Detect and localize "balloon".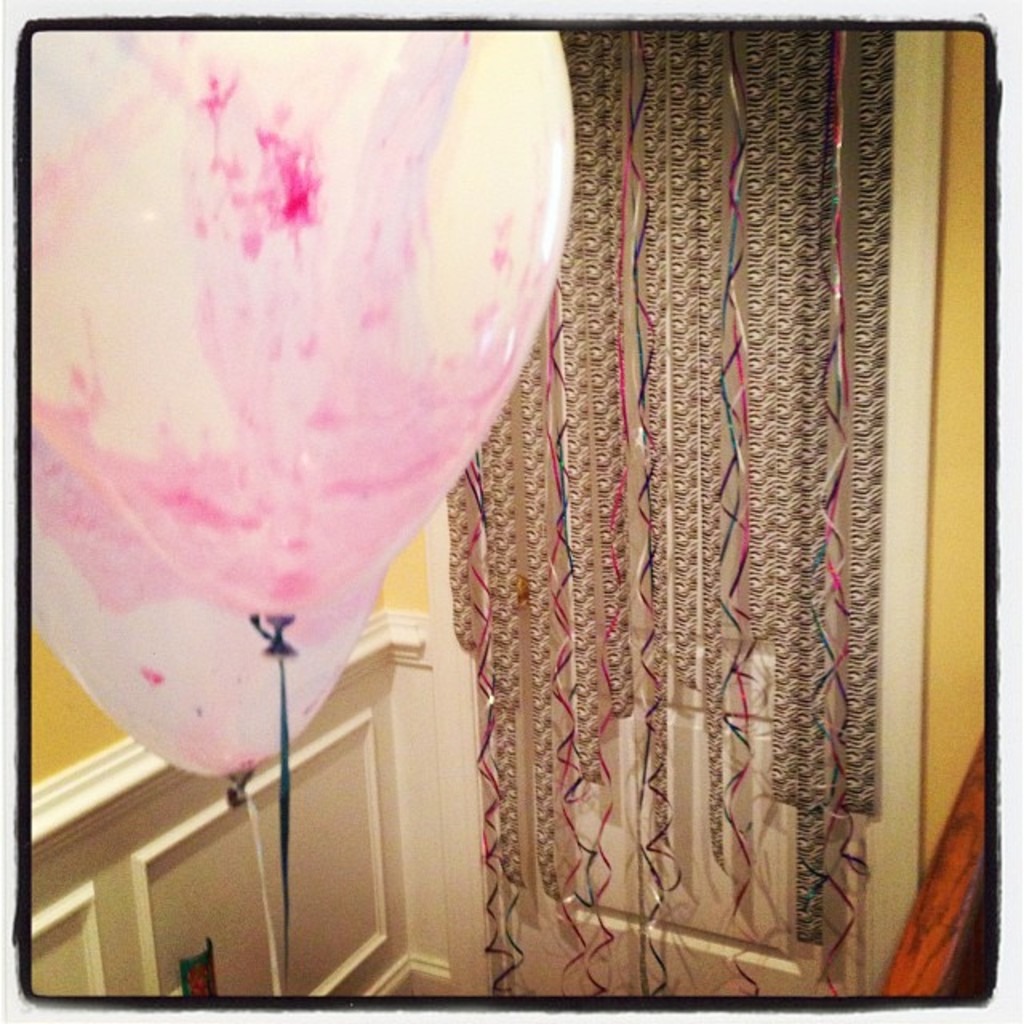
Localized at locate(29, 26, 578, 653).
